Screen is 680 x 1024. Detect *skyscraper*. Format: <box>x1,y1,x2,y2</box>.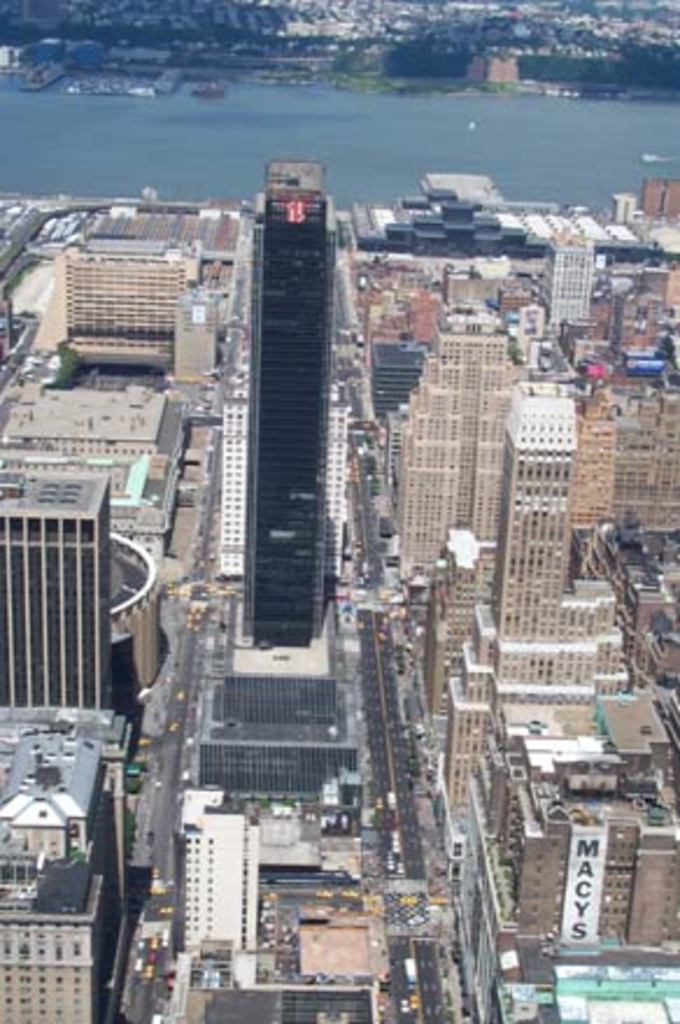
<box>177,116,375,698</box>.
